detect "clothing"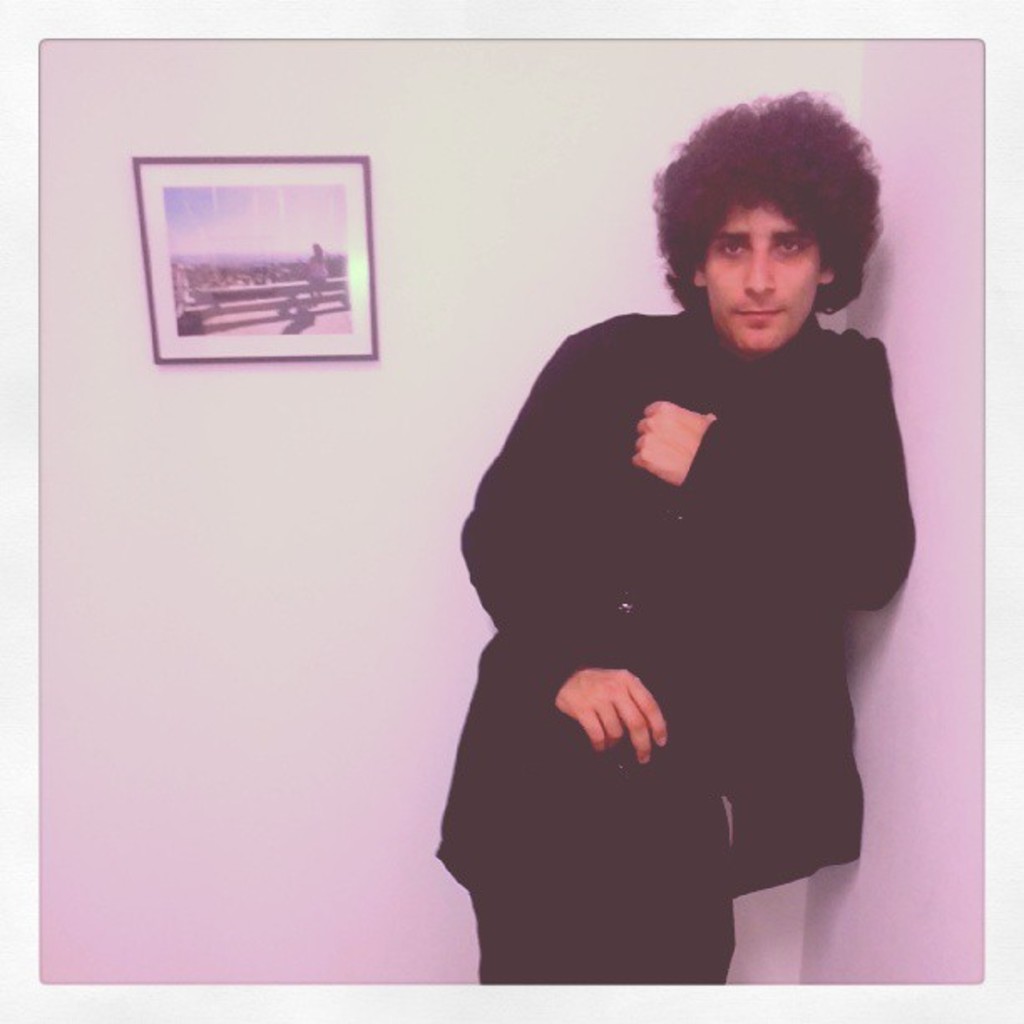
locate(438, 219, 915, 979)
